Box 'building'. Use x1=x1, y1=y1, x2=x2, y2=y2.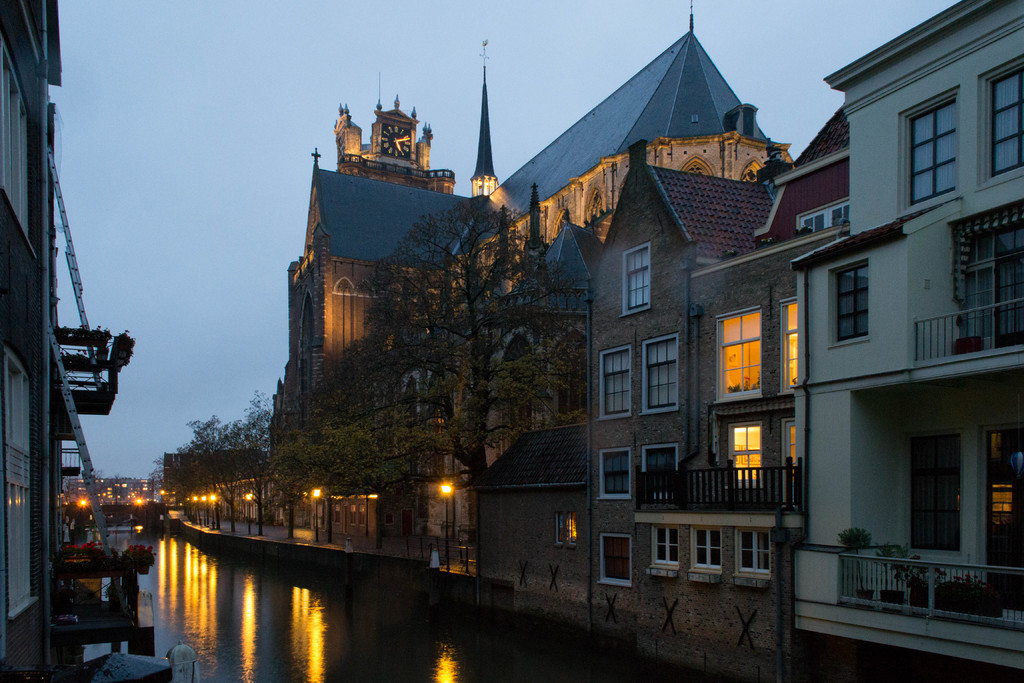
x1=573, y1=133, x2=810, y2=657.
